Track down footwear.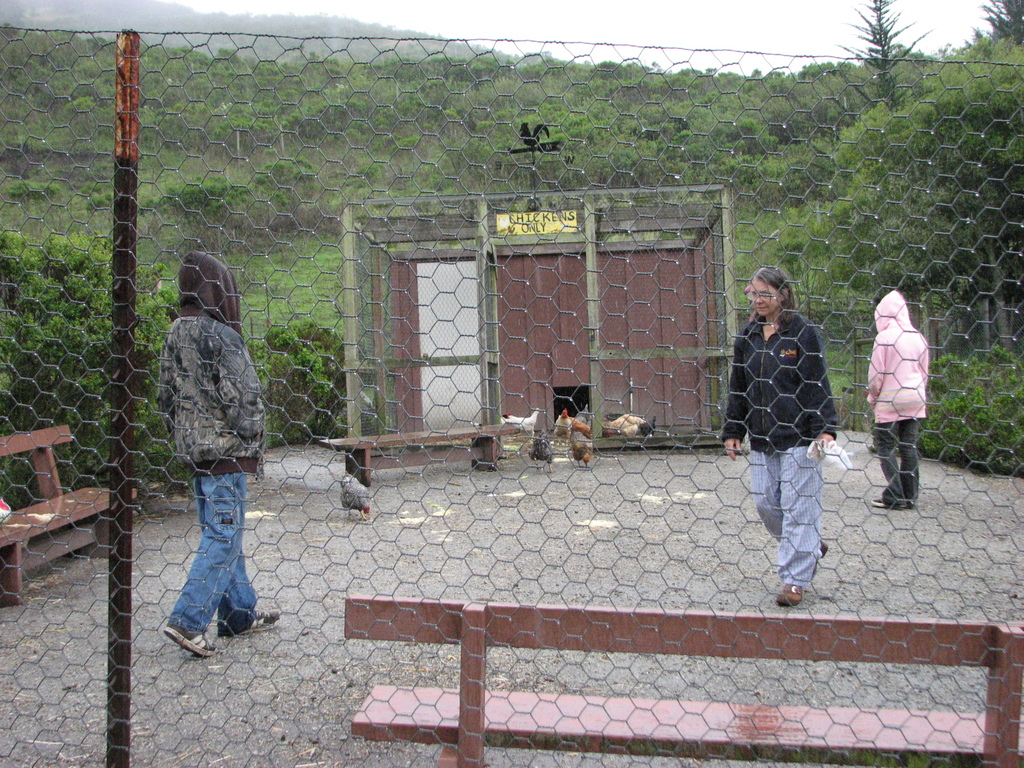
Tracked to (x1=869, y1=494, x2=884, y2=508).
